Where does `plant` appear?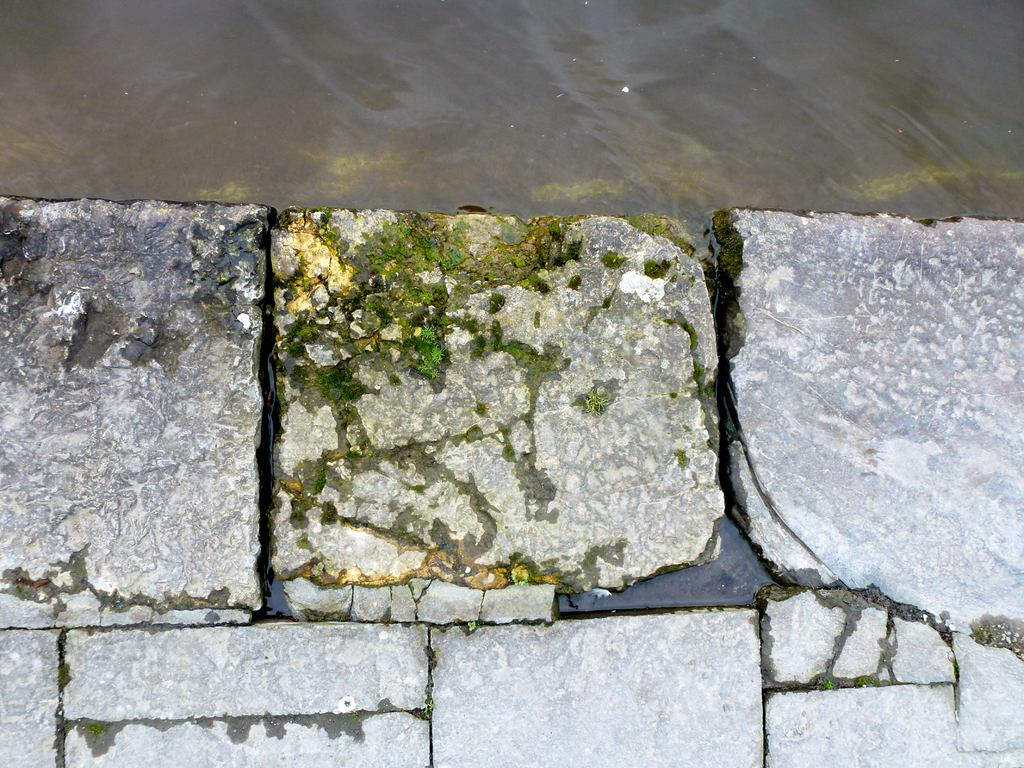
Appears at (86,723,106,732).
